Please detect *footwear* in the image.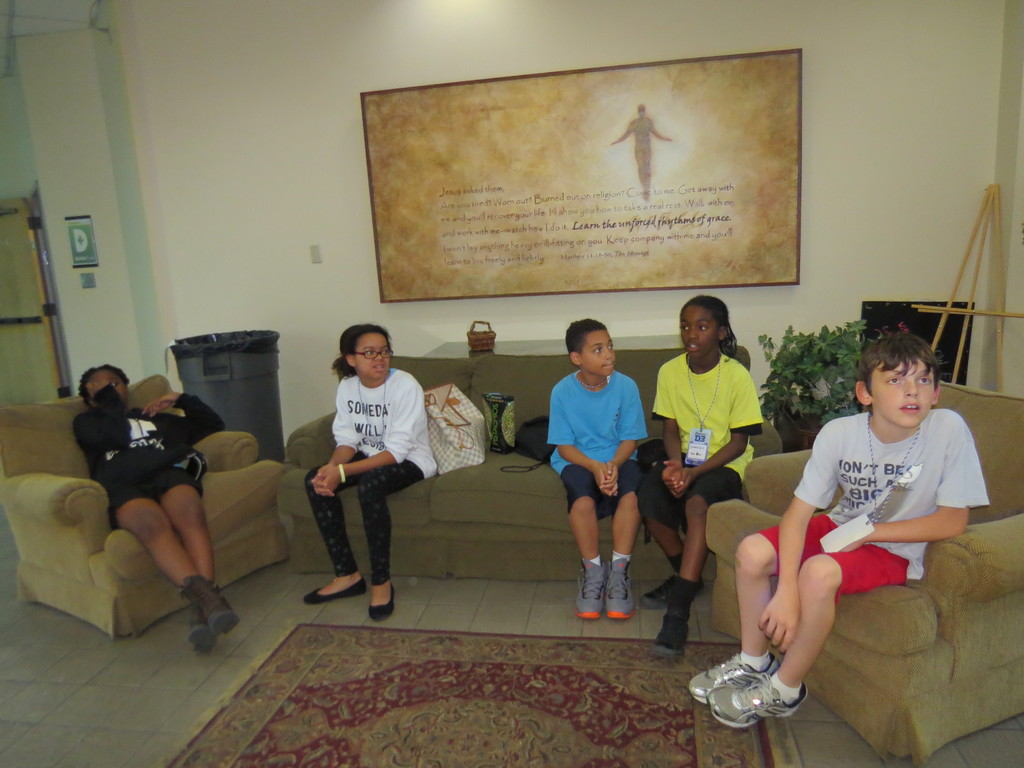
Rect(639, 566, 705, 611).
